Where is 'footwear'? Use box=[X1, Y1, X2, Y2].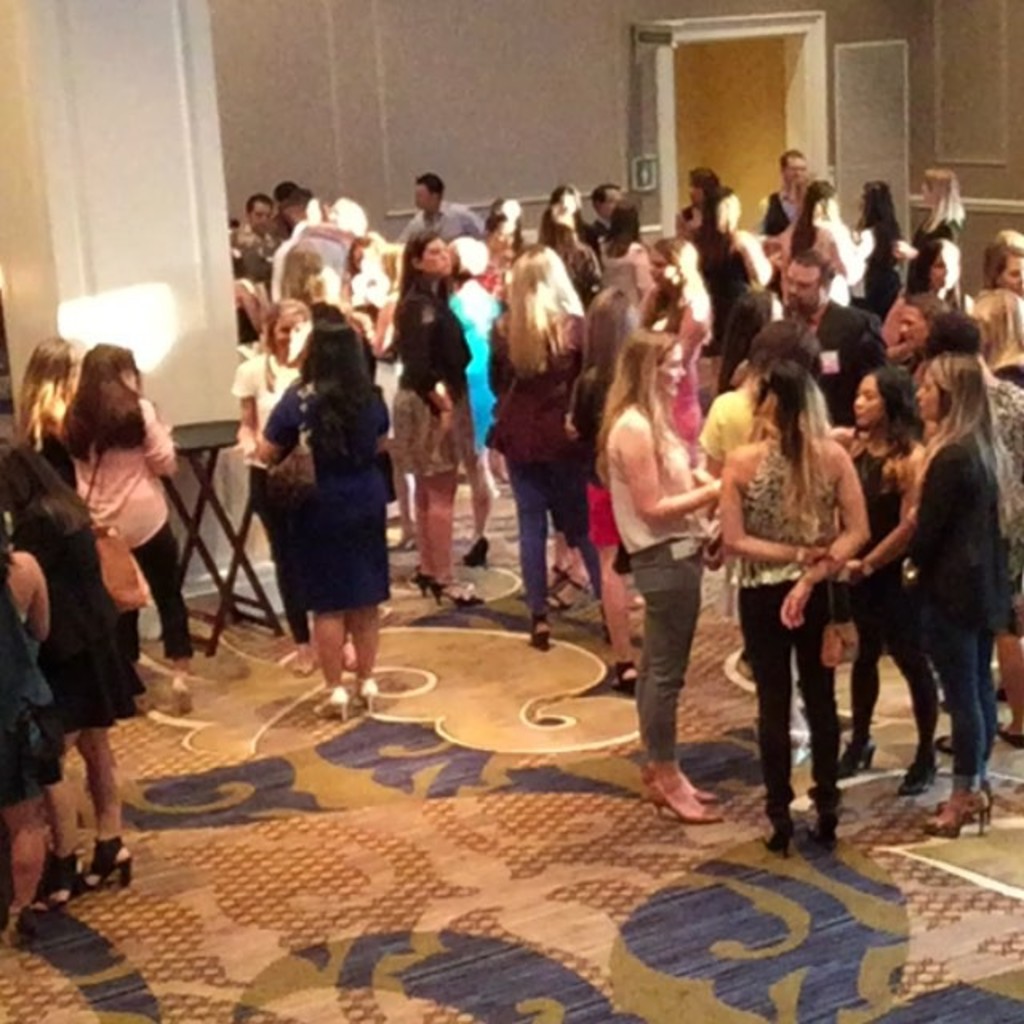
box=[354, 683, 381, 707].
